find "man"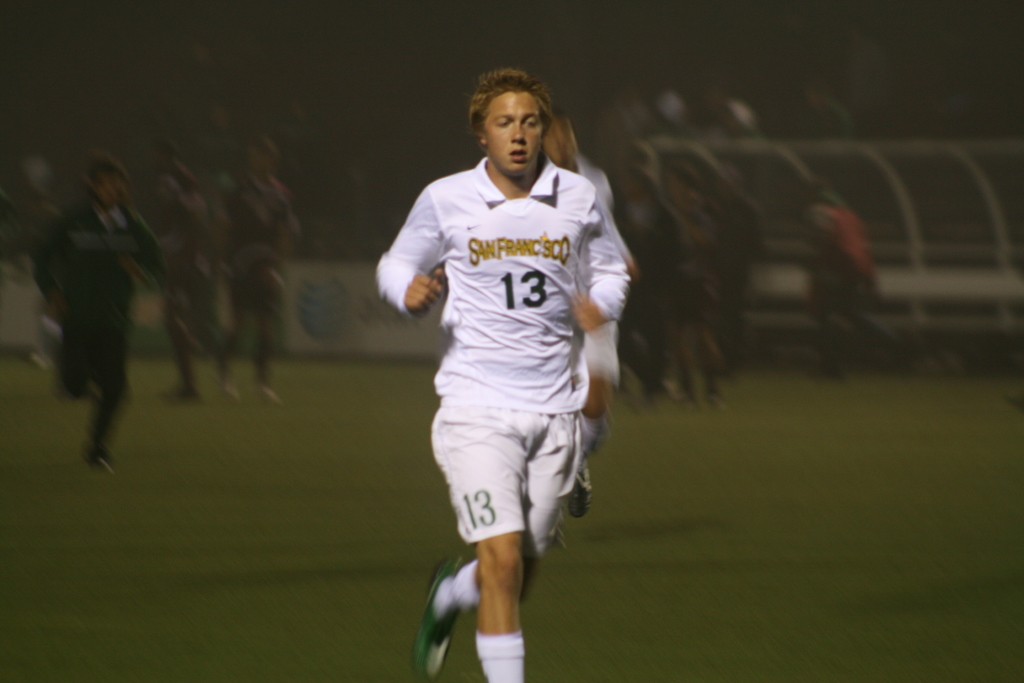
detection(204, 121, 303, 409)
